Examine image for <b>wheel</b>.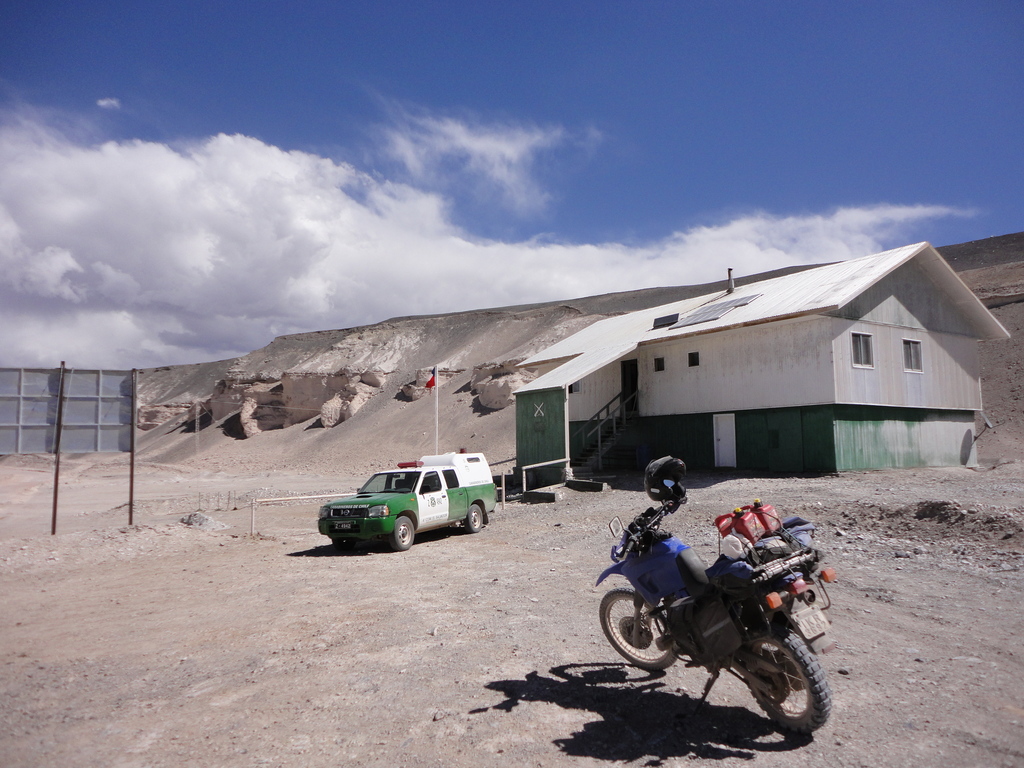
Examination result: l=332, t=538, r=355, b=550.
